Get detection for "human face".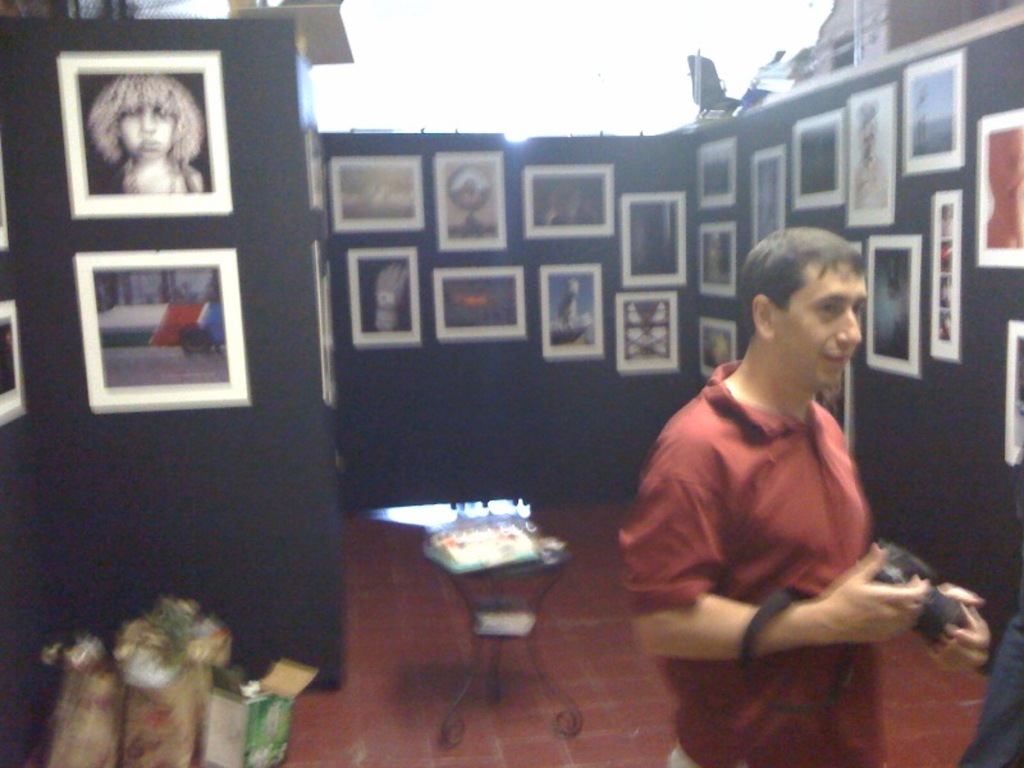
Detection: (left=118, top=101, right=179, bottom=161).
